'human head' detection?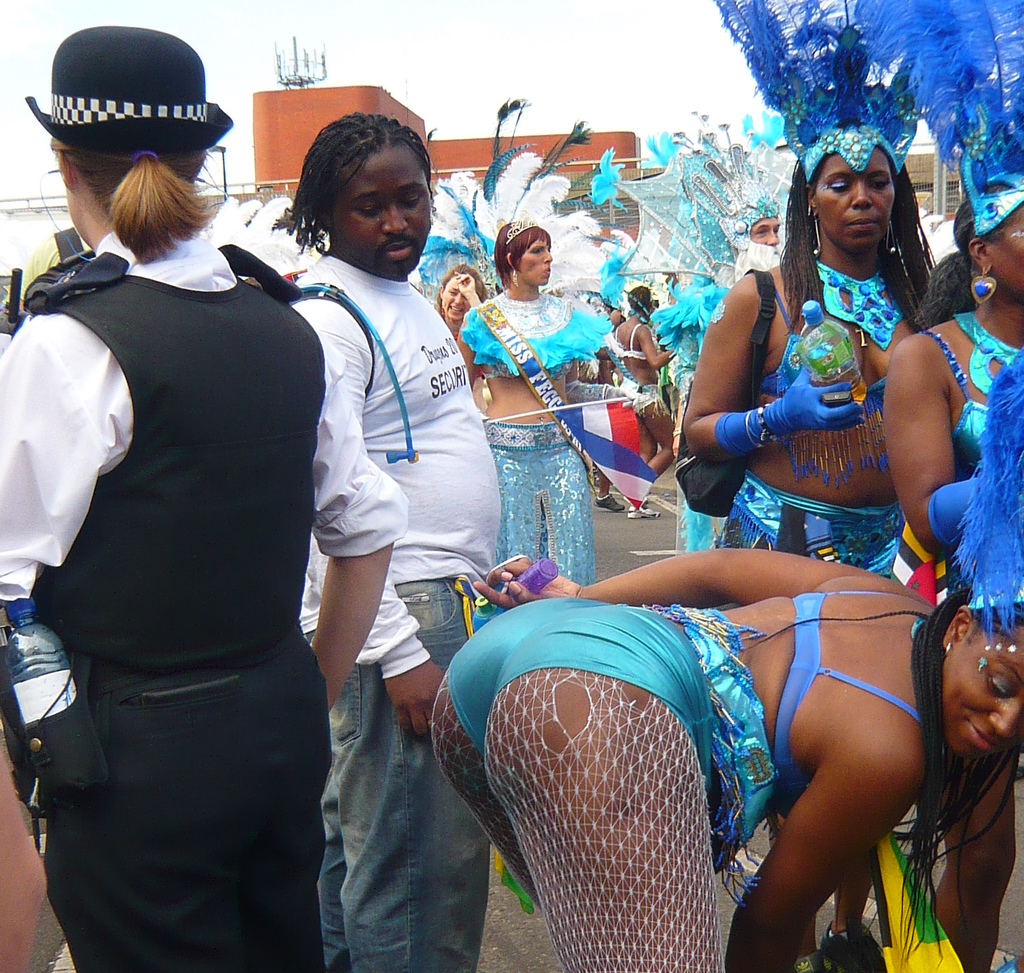
790,111,911,253
